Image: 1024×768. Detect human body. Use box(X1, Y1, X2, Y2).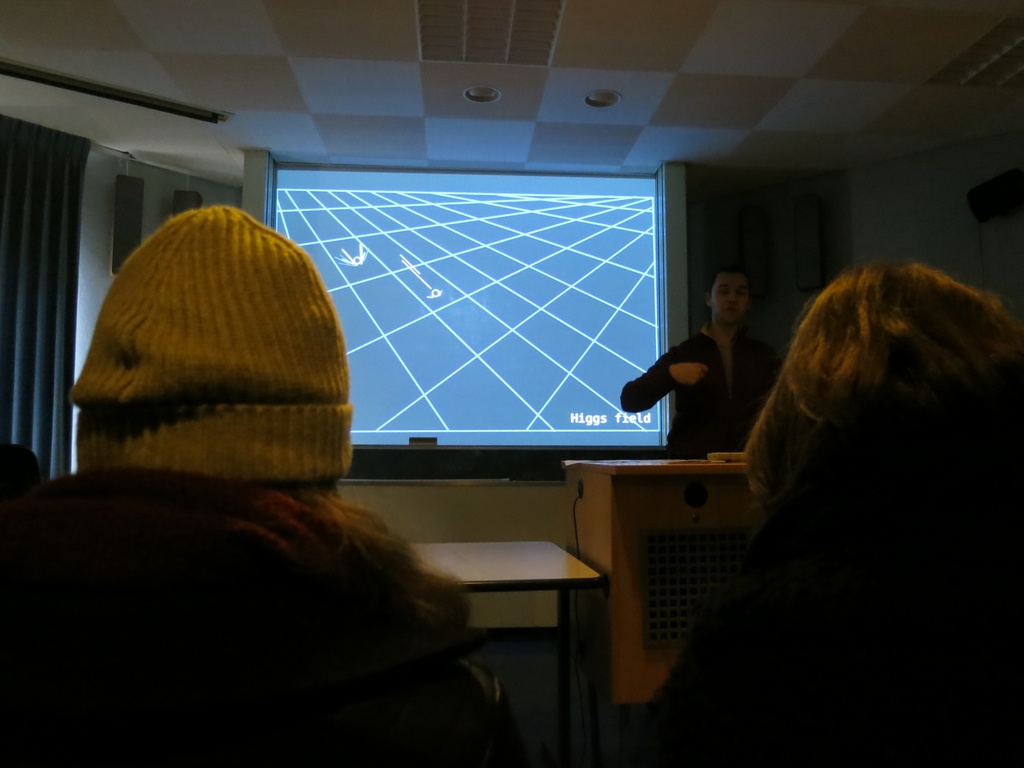
box(0, 203, 520, 760).
